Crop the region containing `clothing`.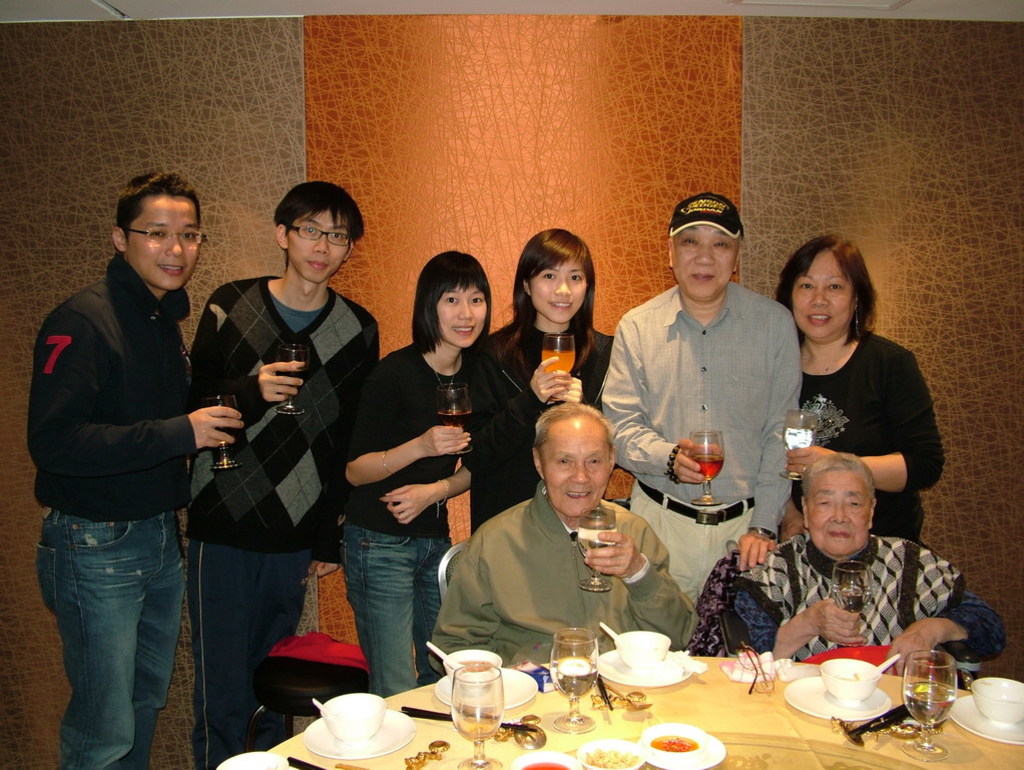
Crop region: {"left": 431, "top": 483, "right": 691, "bottom": 680}.
